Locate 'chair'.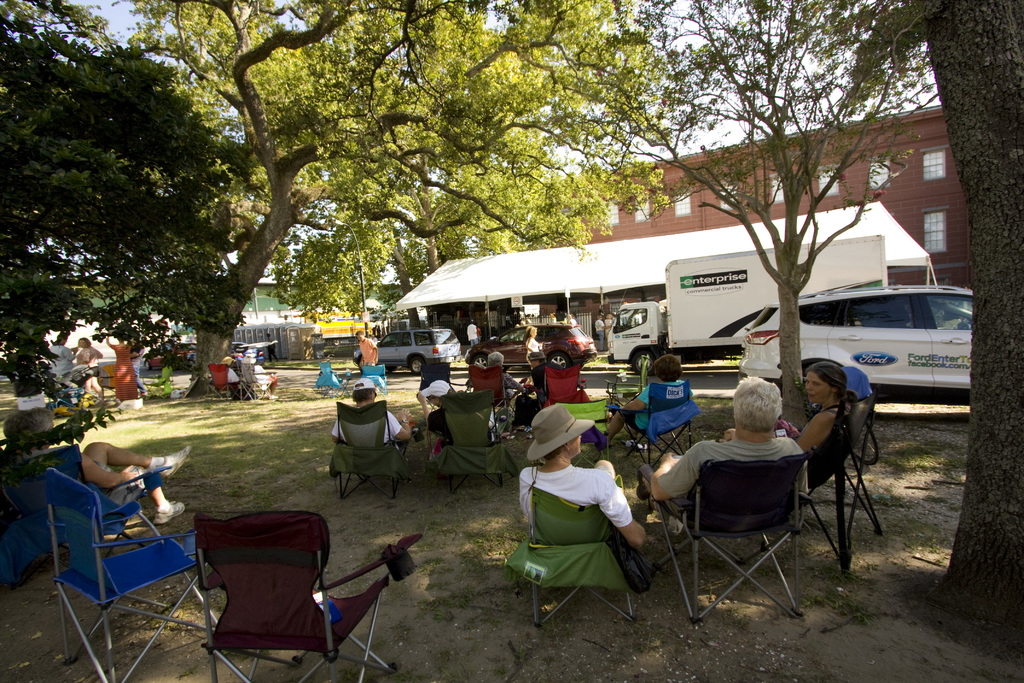
Bounding box: <region>787, 393, 881, 575</region>.
